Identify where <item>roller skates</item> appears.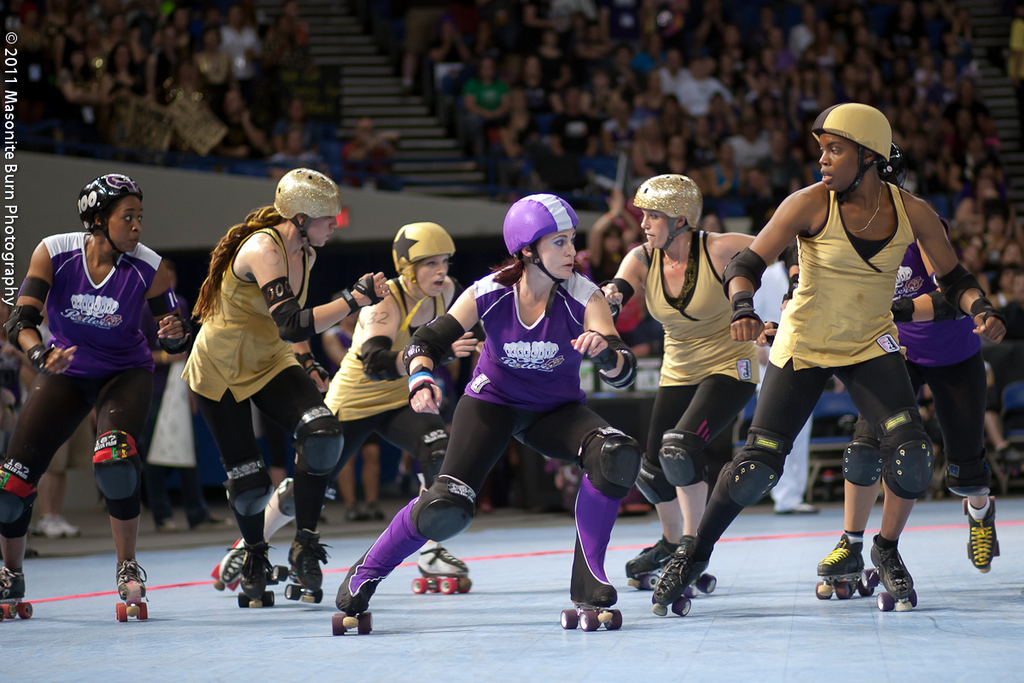
Appears at {"x1": 271, "y1": 527, "x2": 334, "y2": 606}.
